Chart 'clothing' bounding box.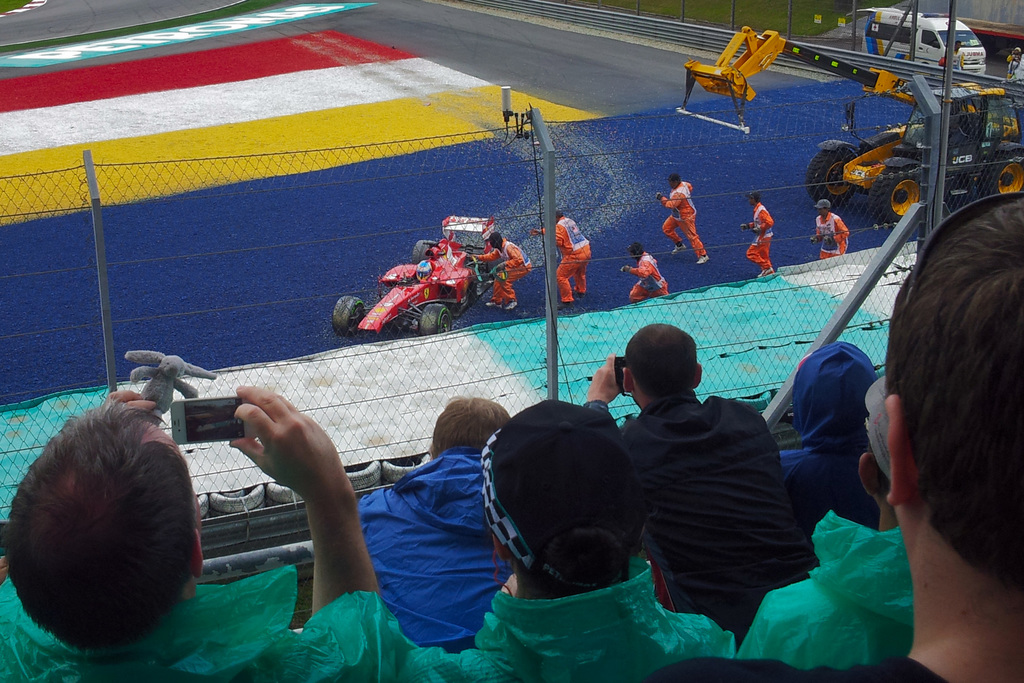
Charted: Rect(545, 211, 596, 311).
